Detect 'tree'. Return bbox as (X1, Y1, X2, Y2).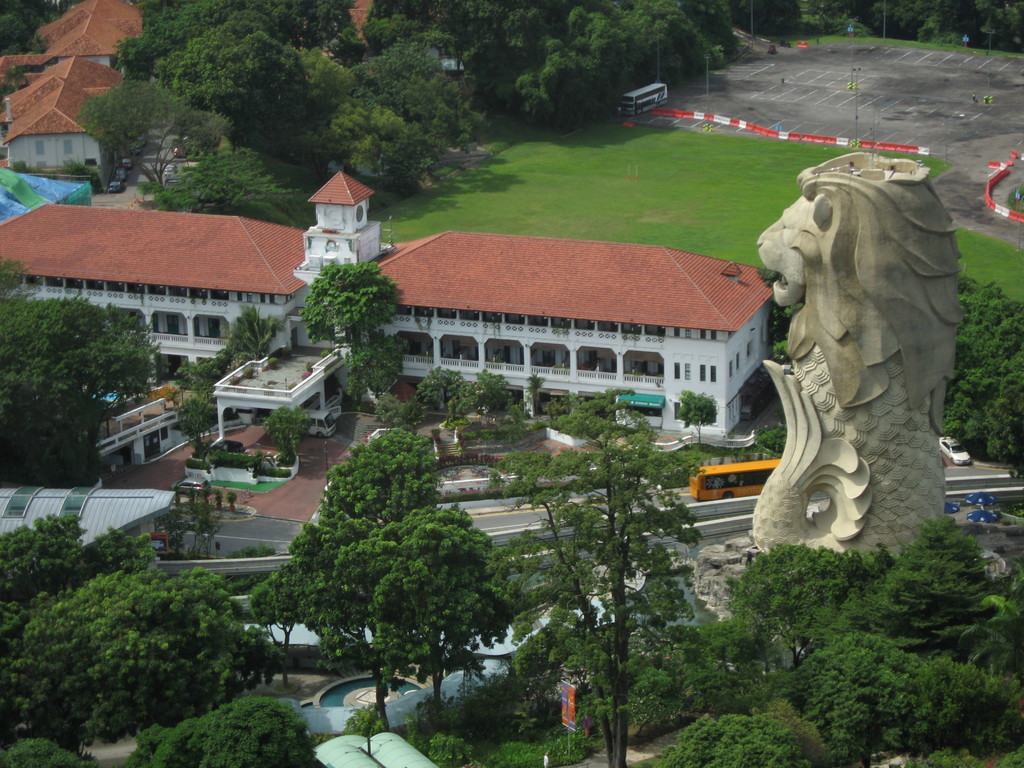
(170, 394, 237, 475).
